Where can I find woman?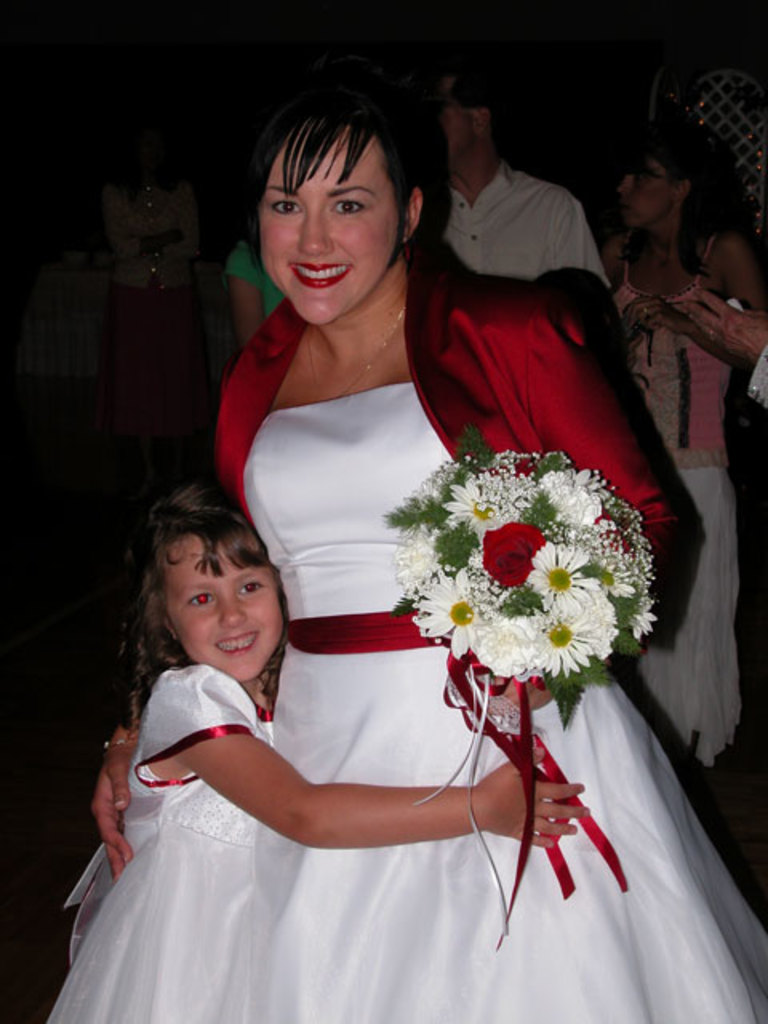
You can find it at x1=174 y1=74 x2=634 y2=1023.
